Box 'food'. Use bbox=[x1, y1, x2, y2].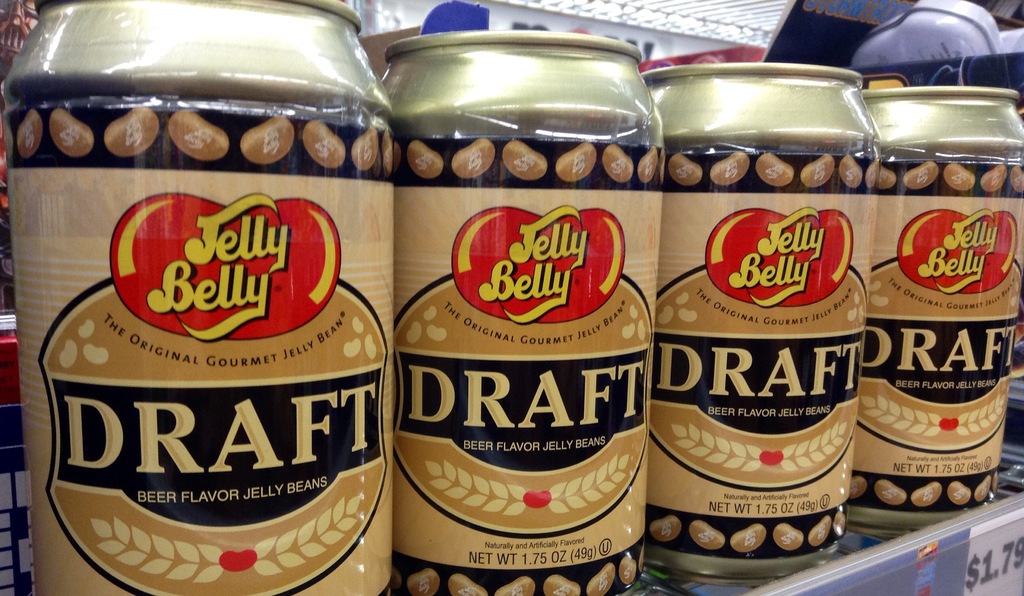
bbox=[240, 114, 298, 165].
